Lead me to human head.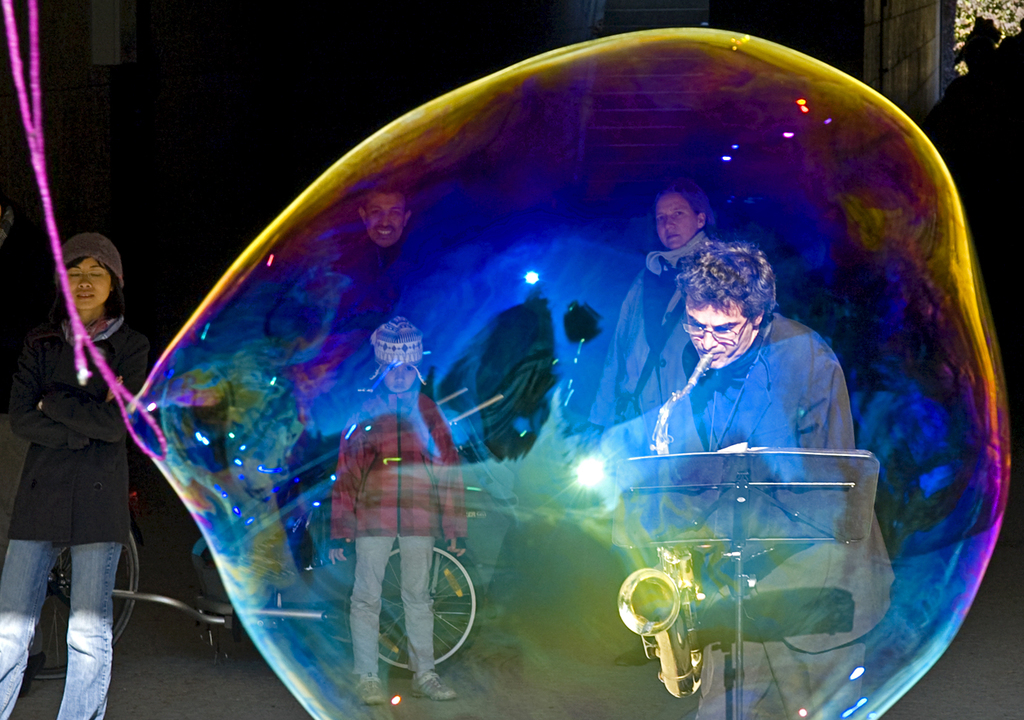
Lead to 375/323/421/392.
